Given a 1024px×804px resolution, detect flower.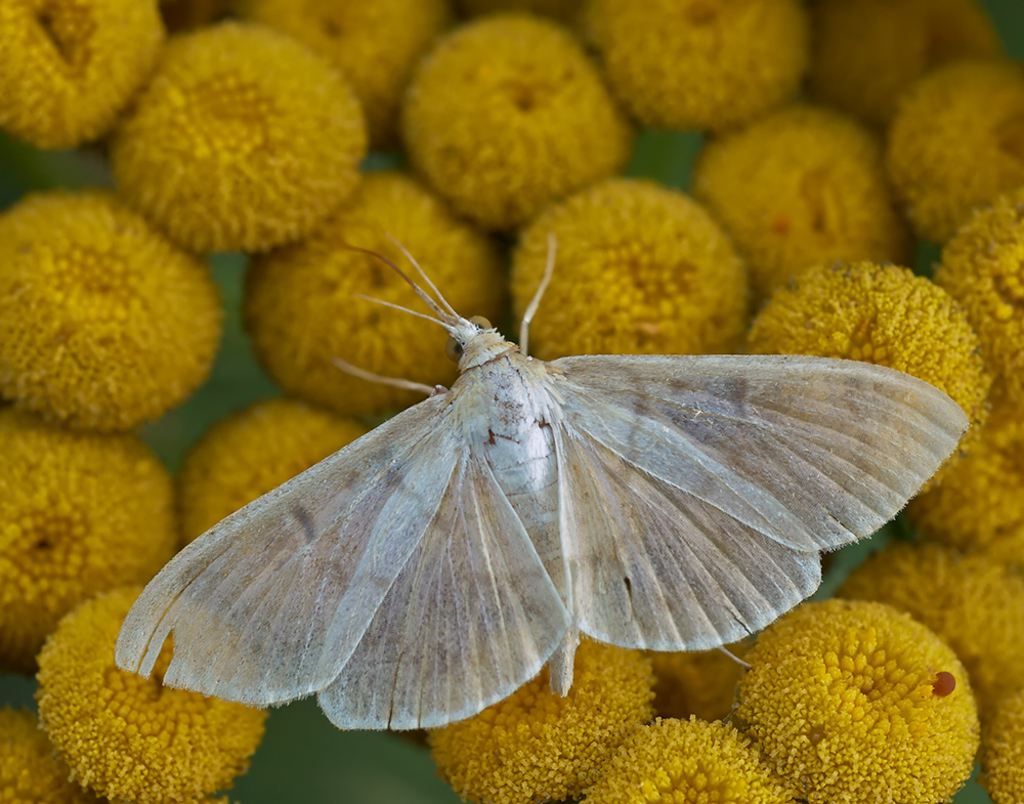
<bbox>0, 187, 228, 432</bbox>.
